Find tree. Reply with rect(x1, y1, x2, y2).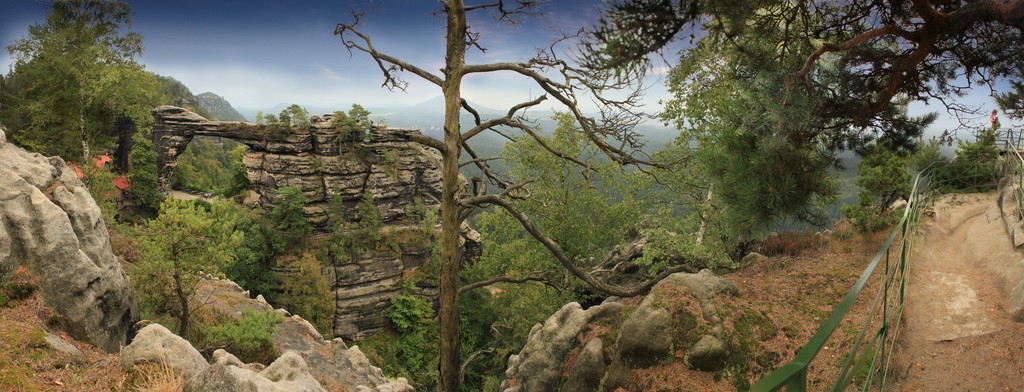
rect(577, 0, 1023, 252).
